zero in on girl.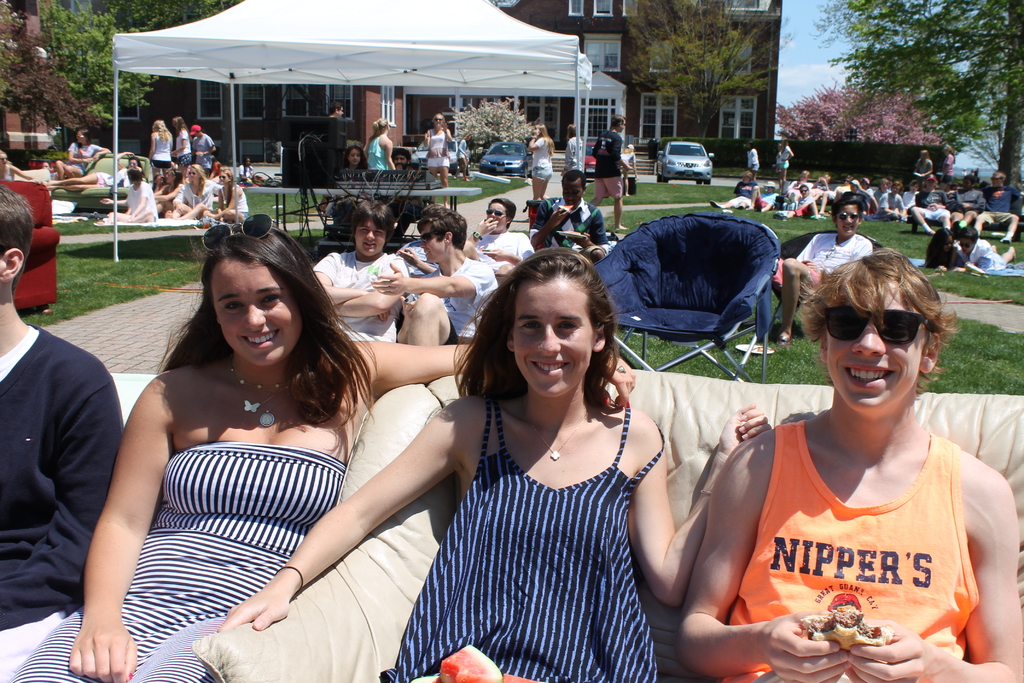
Zeroed in: BBox(8, 213, 635, 682).
